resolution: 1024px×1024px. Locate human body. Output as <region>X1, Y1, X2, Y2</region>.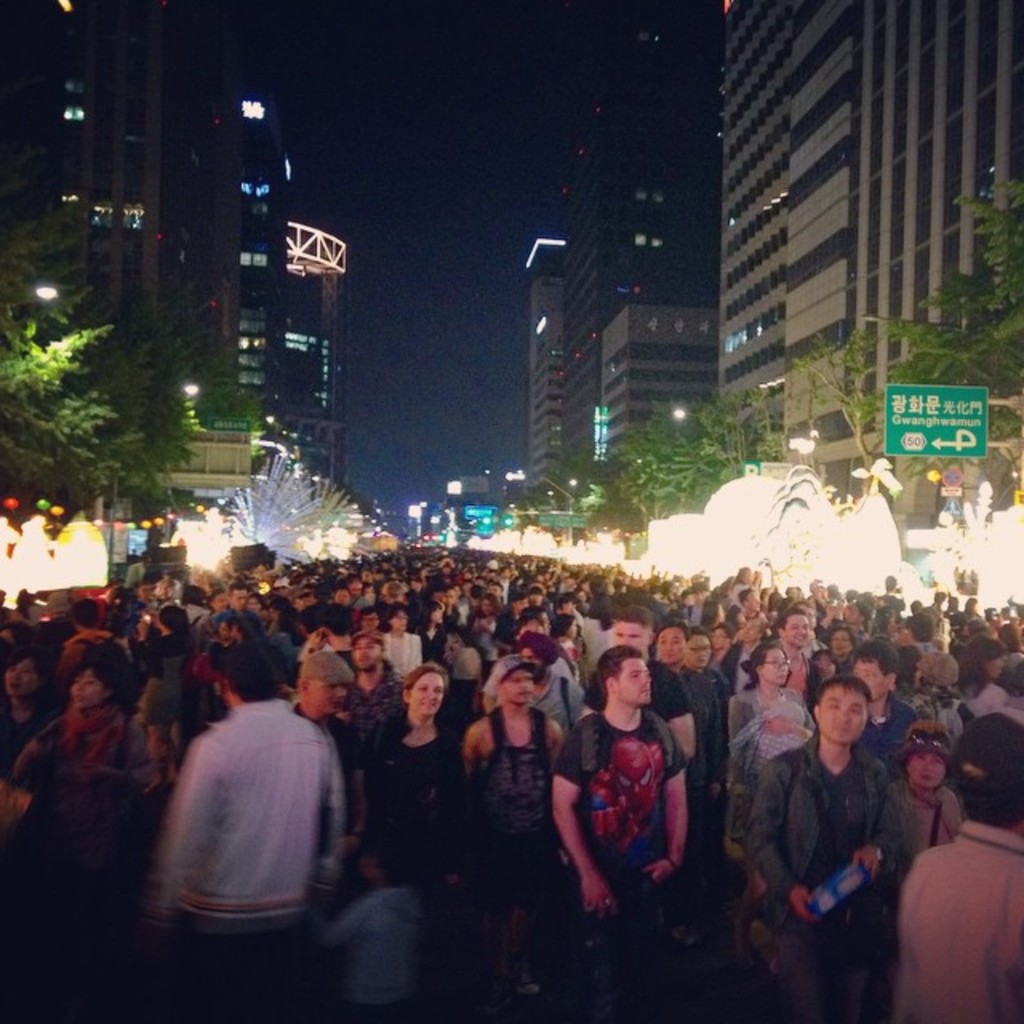
<region>373, 662, 464, 982</region>.
